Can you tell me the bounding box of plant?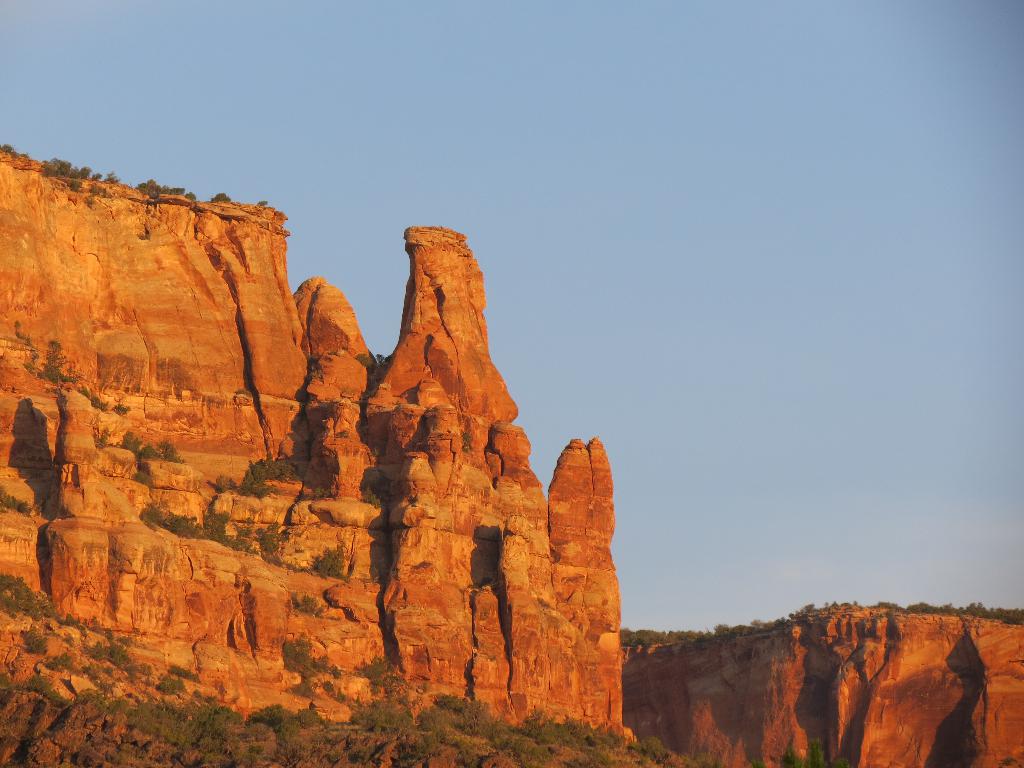
BBox(287, 622, 335, 704).
